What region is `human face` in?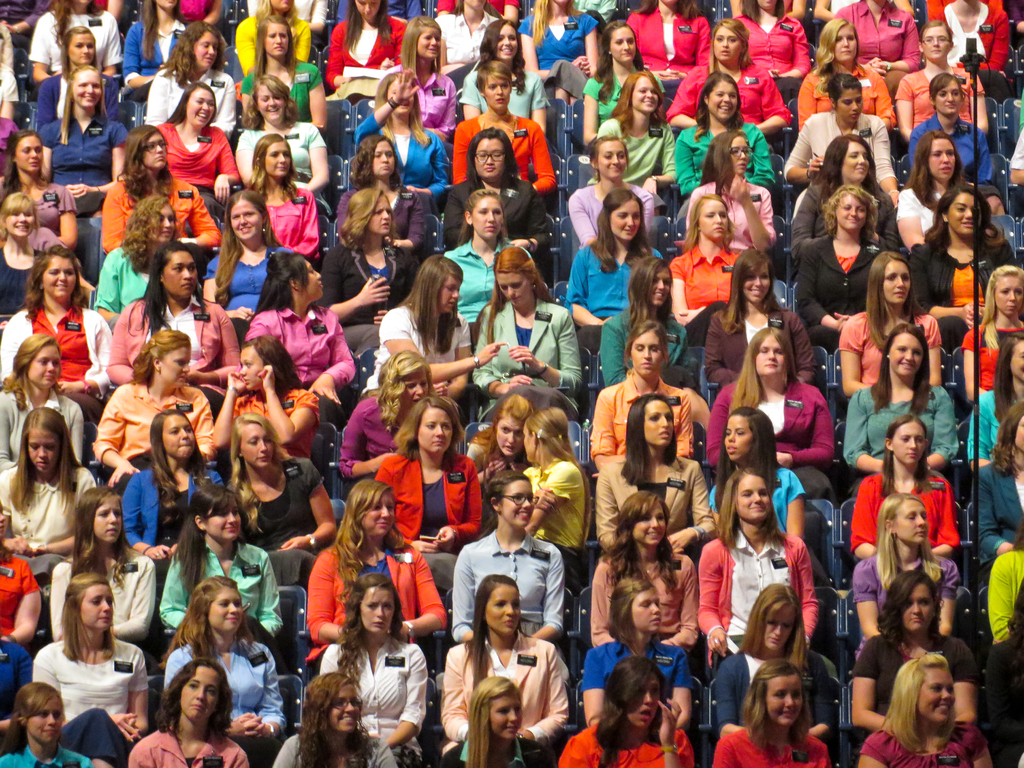
l=142, t=134, r=166, b=170.
